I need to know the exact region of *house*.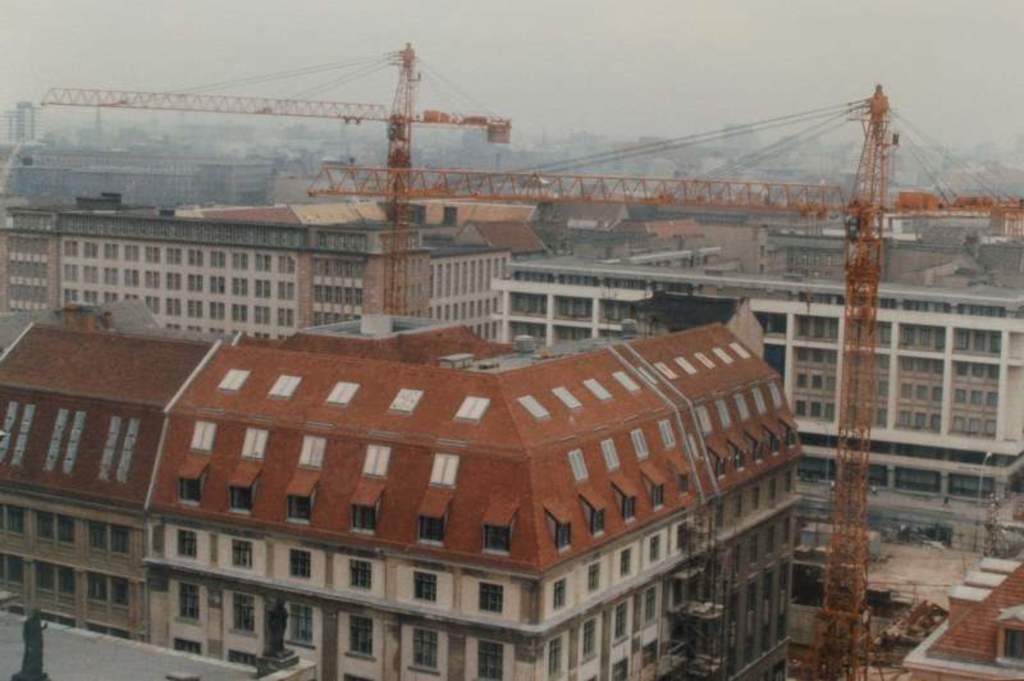
Region: left=0, top=288, right=804, bottom=680.
